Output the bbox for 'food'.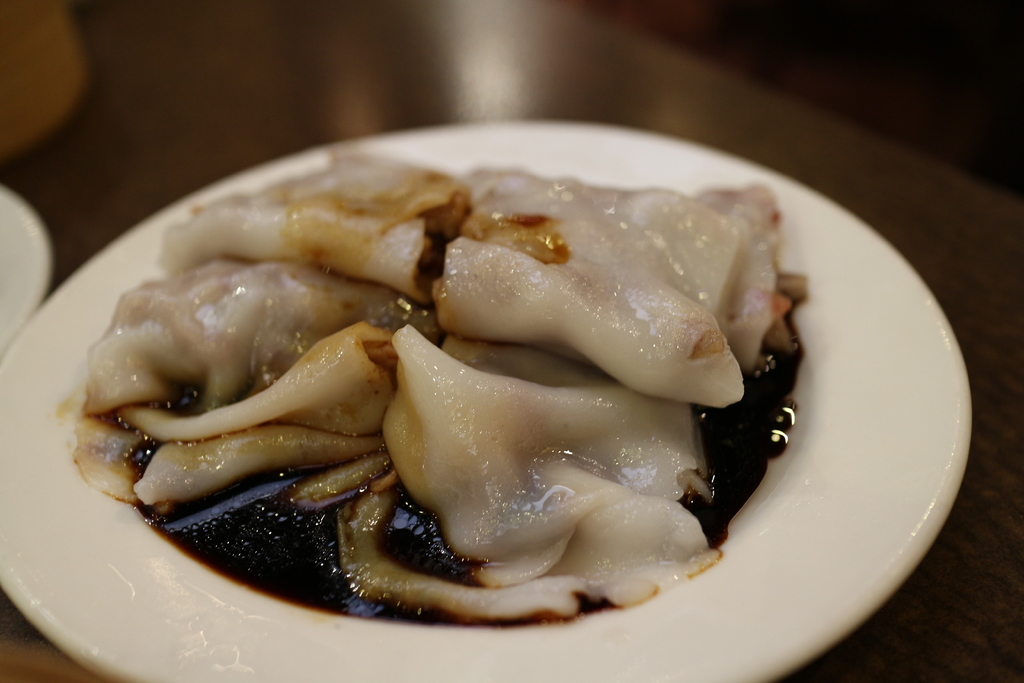
detection(87, 126, 837, 628).
